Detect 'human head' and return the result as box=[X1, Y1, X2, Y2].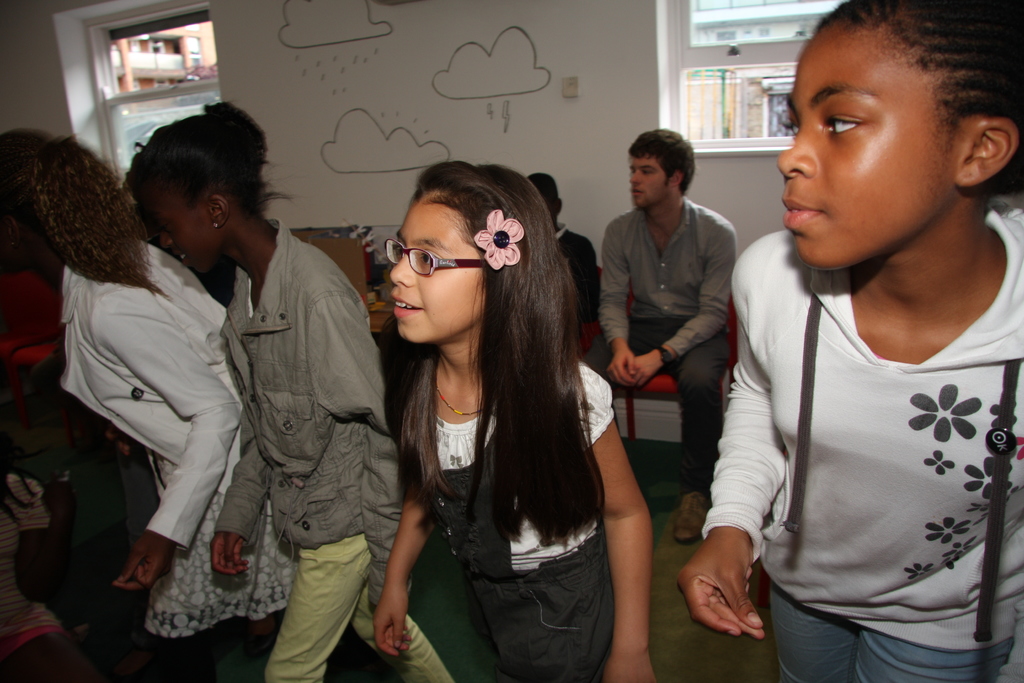
box=[529, 169, 563, 214].
